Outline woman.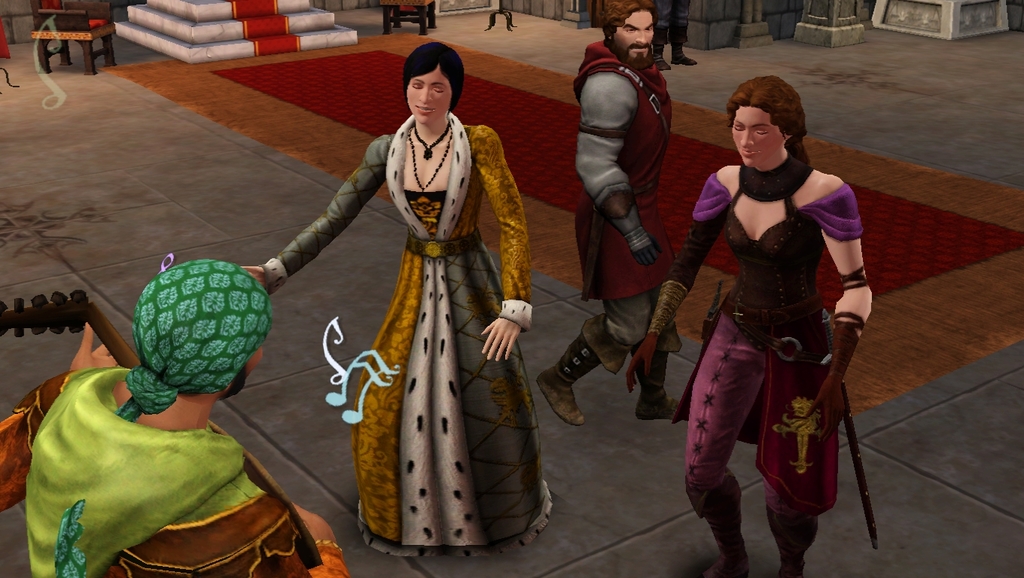
Outline: [273, 41, 550, 549].
